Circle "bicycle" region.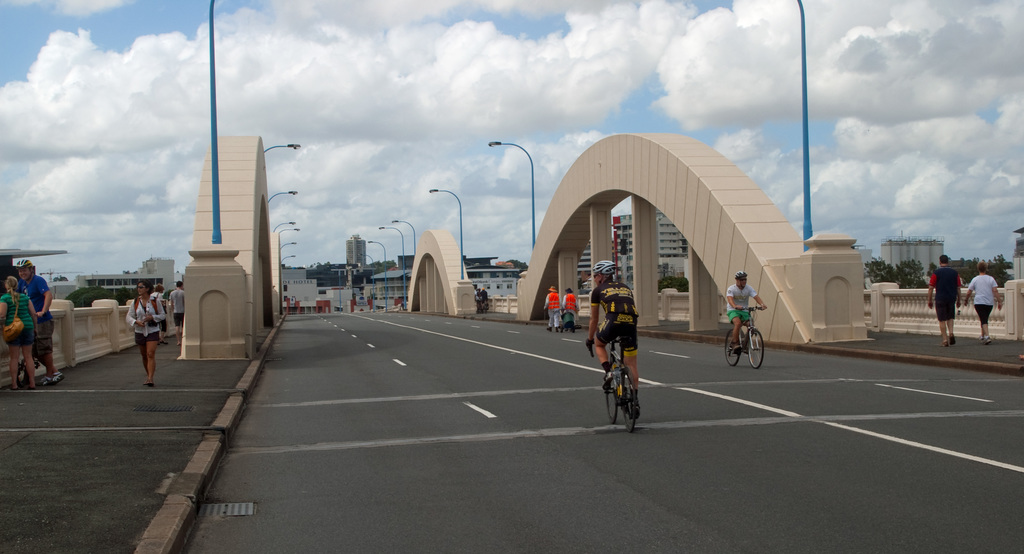
Region: 593,323,655,433.
